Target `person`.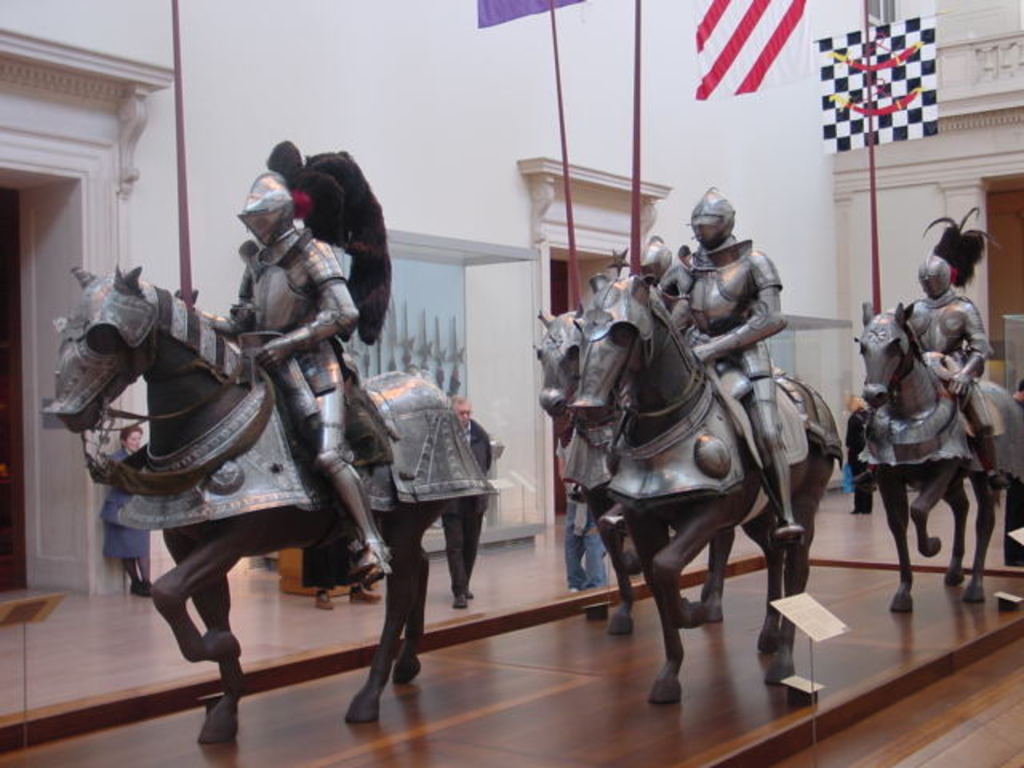
Target region: <bbox>302, 546, 386, 610</bbox>.
